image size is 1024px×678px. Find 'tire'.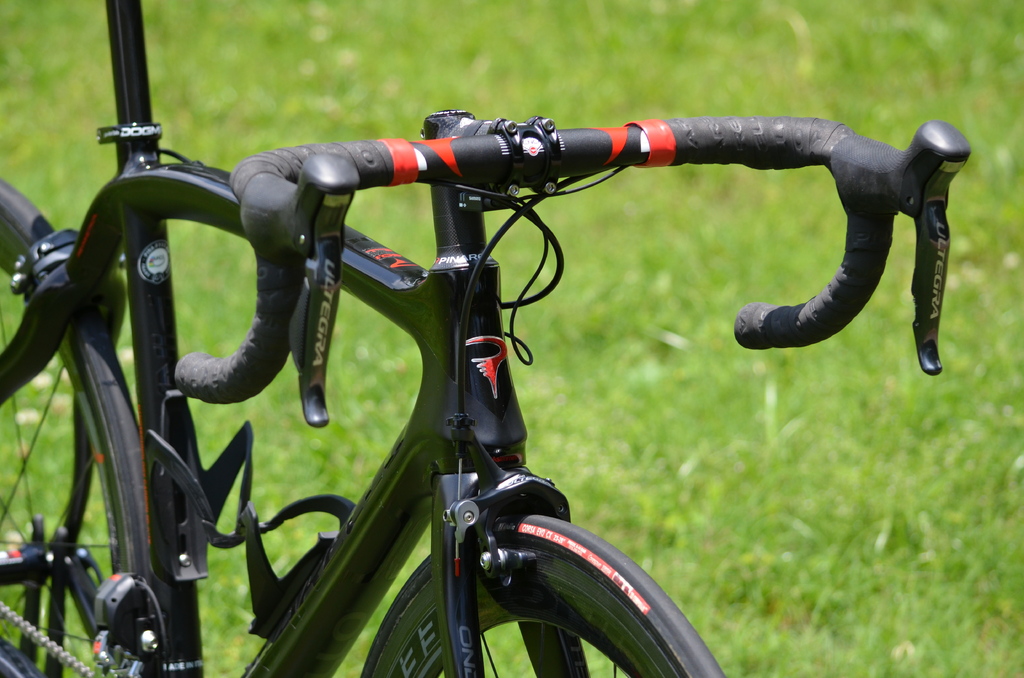
<region>363, 508, 727, 677</region>.
